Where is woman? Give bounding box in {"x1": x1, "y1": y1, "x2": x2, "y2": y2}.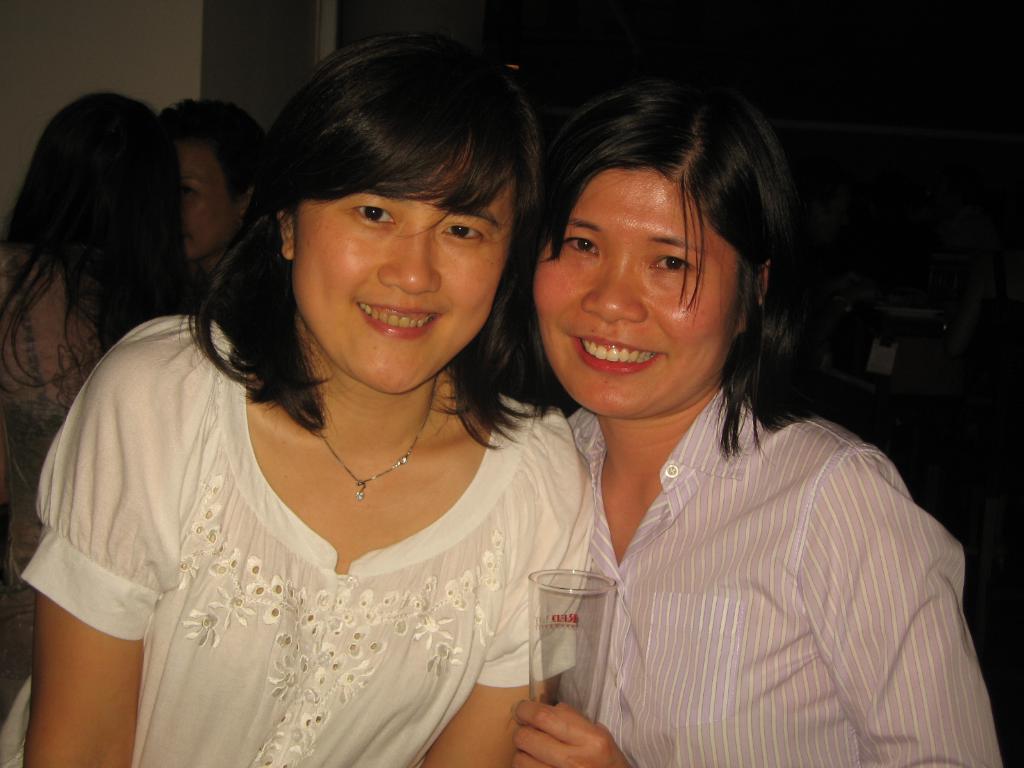
{"x1": 491, "y1": 57, "x2": 1007, "y2": 767}.
